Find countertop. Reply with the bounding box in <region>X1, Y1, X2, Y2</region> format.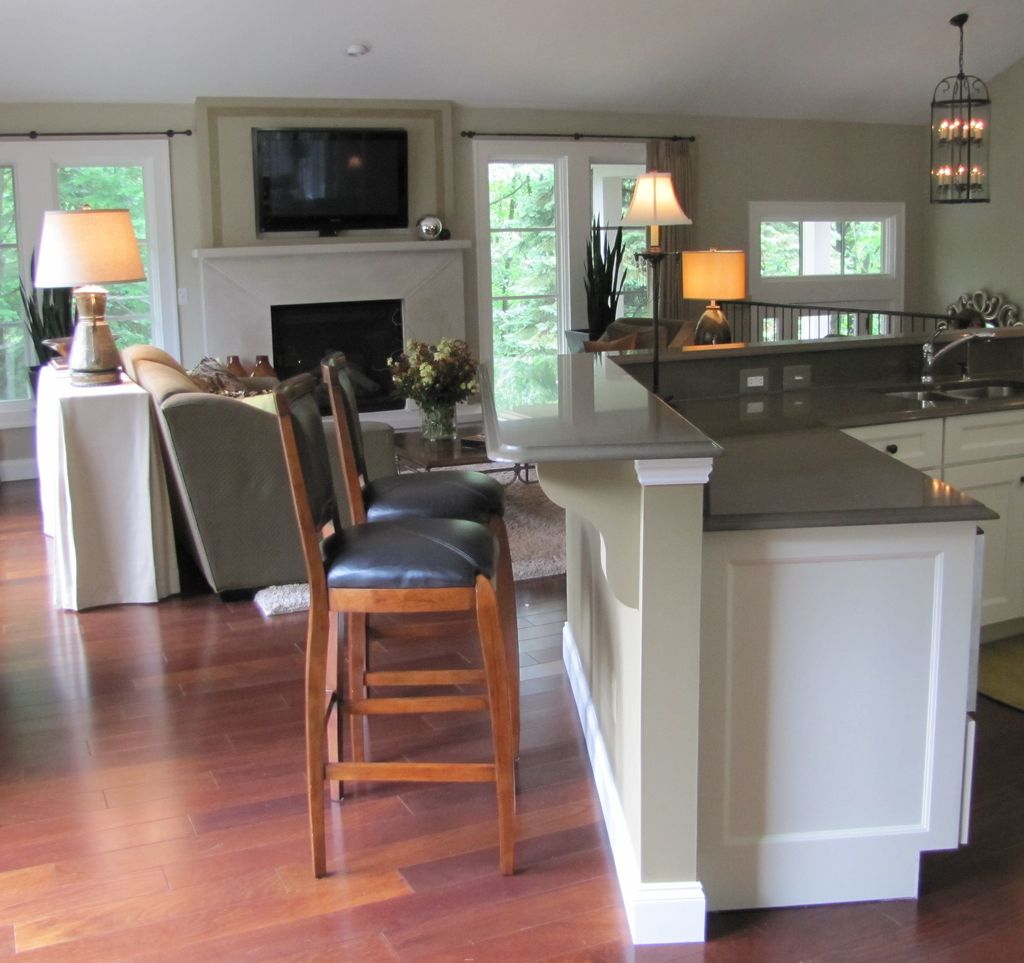
<region>657, 355, 1023, 535</region>.
